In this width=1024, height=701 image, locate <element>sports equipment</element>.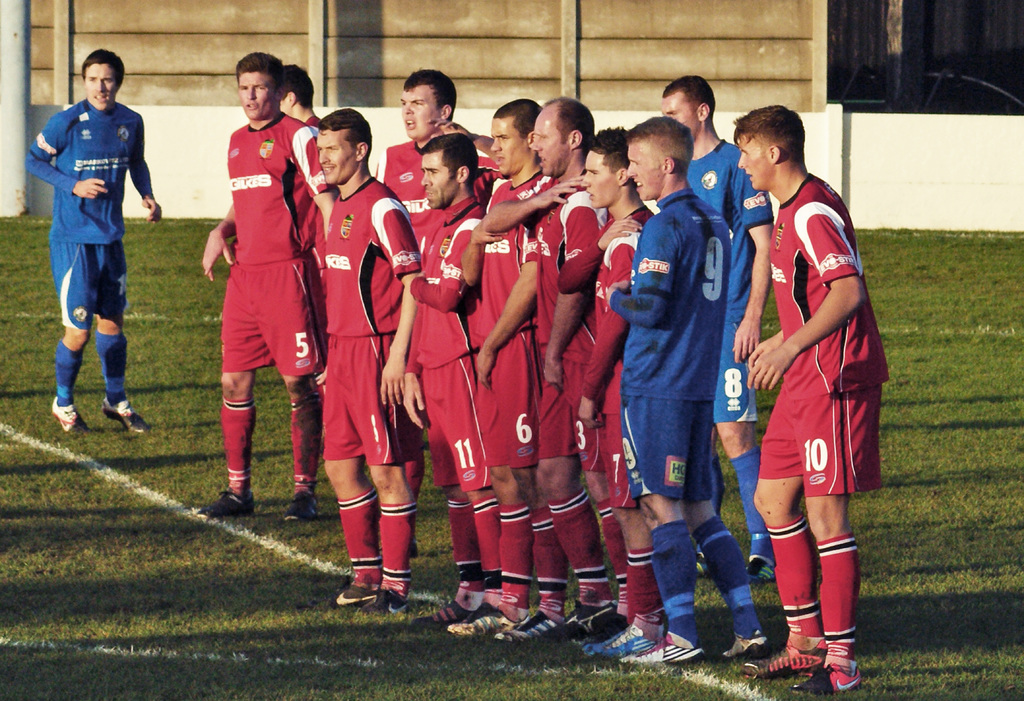
Bounding box: BBox(744, 636, 822, 677).
